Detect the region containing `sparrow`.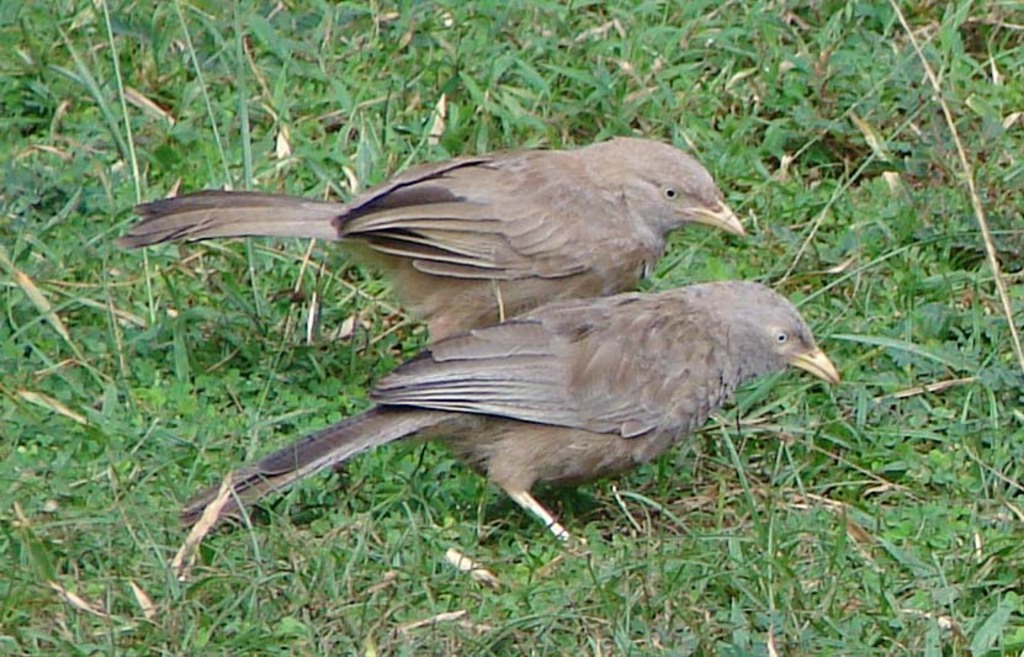
box(110, 128, 744, 343).
